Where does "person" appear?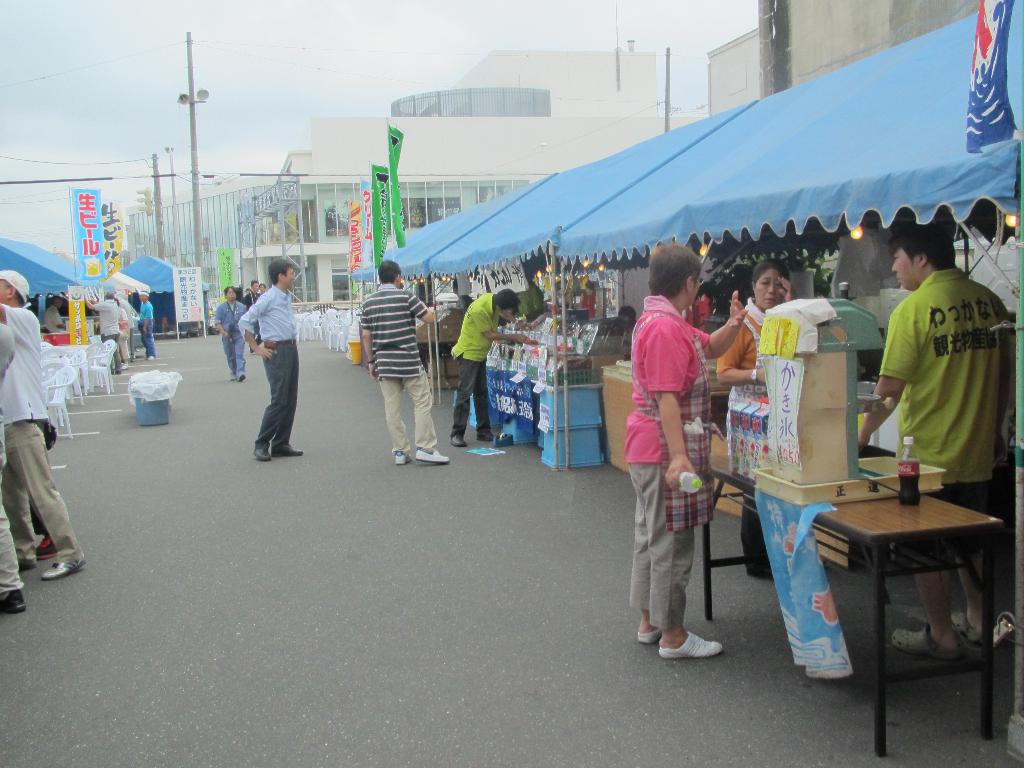
Appears at box(211, 282, 246, 381).
